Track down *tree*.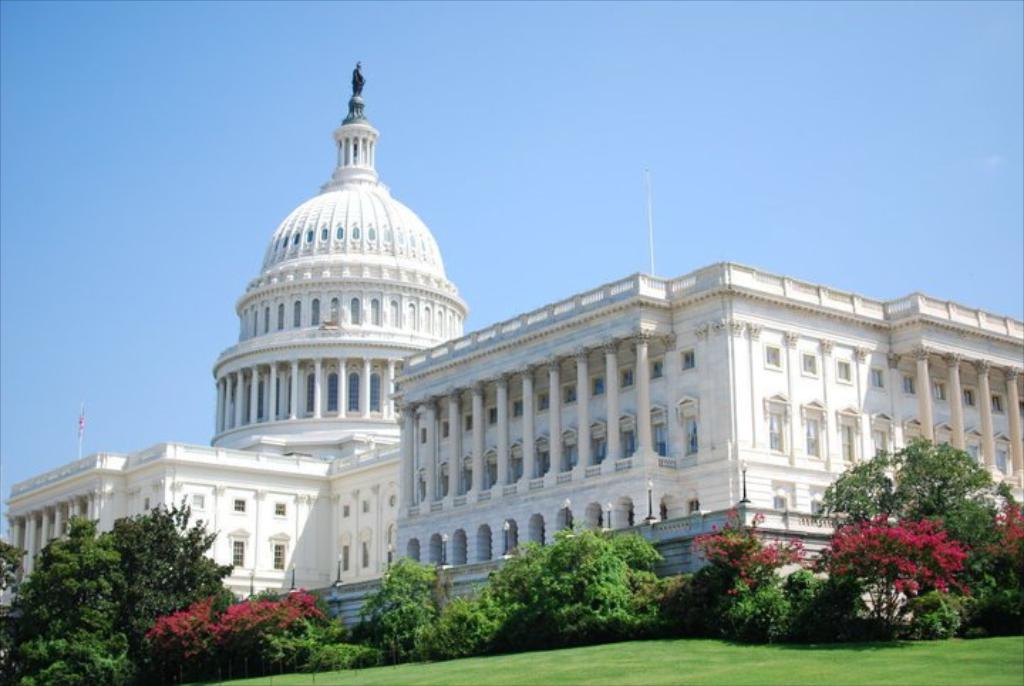
Tracked to x1=681, y1=507, x2=822, y2=643.
